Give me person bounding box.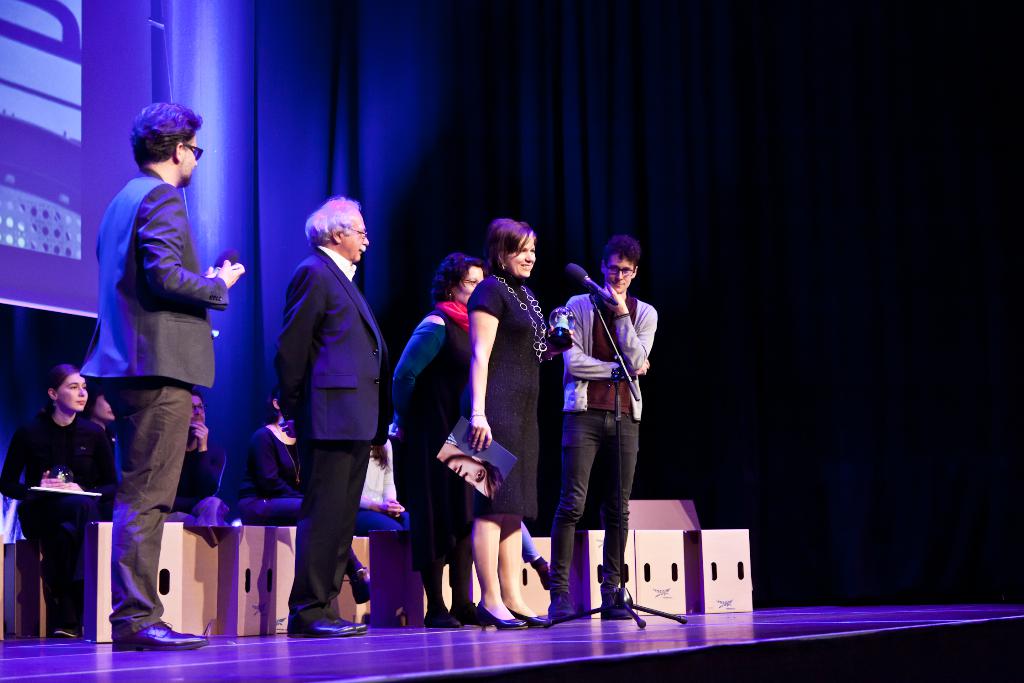
box=[72, 99, 244, 653].
